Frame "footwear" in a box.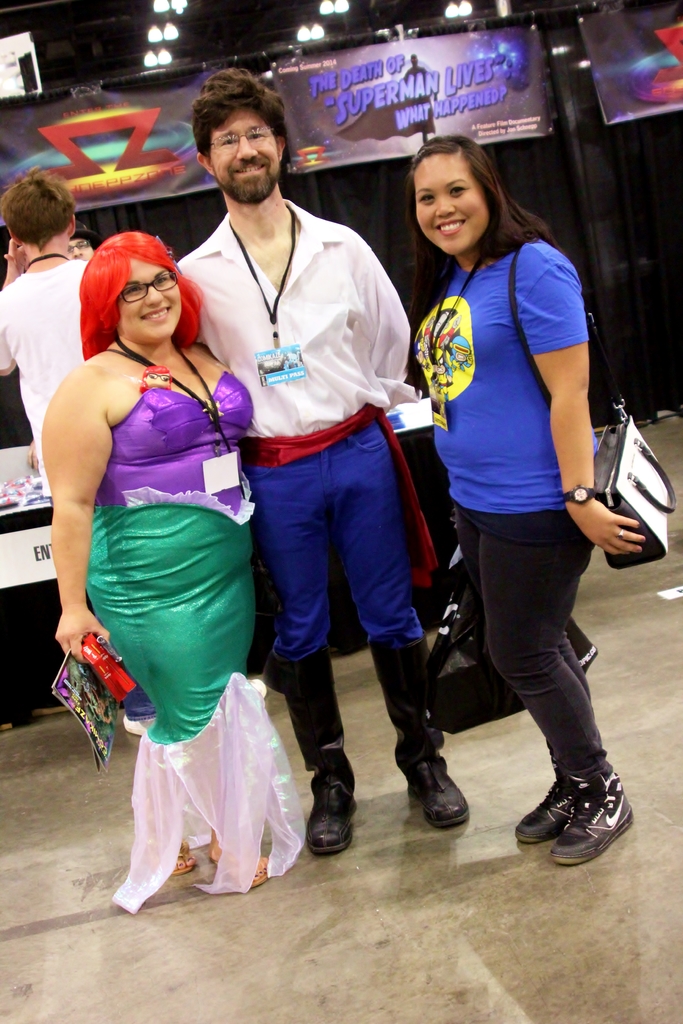
[395, 734, 472, 829].
